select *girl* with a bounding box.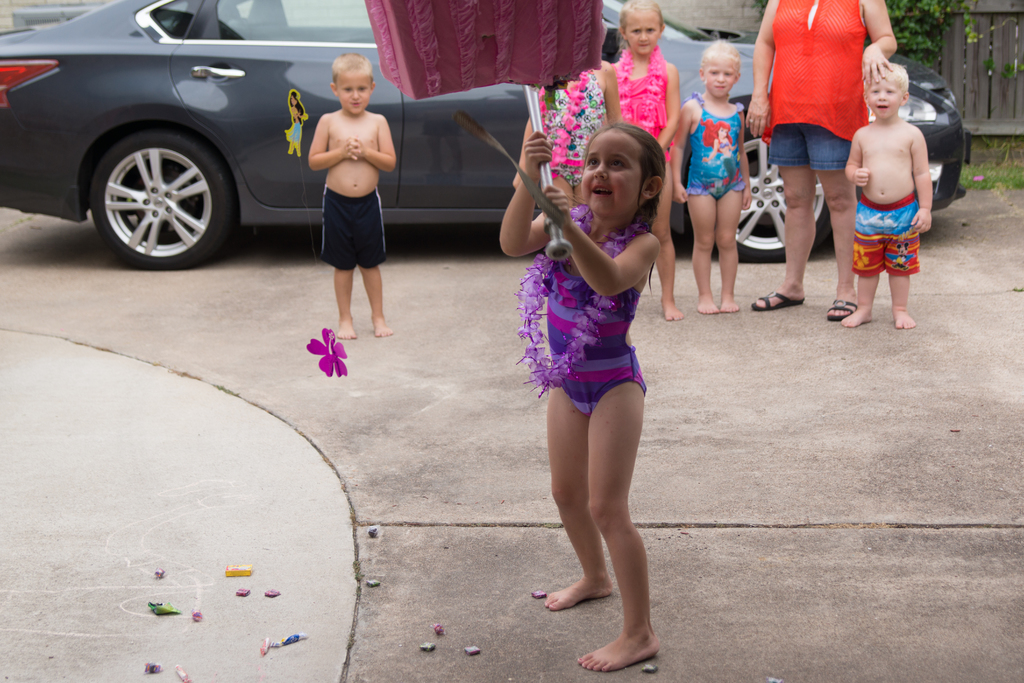
locate(365, 0, 661, 671).
